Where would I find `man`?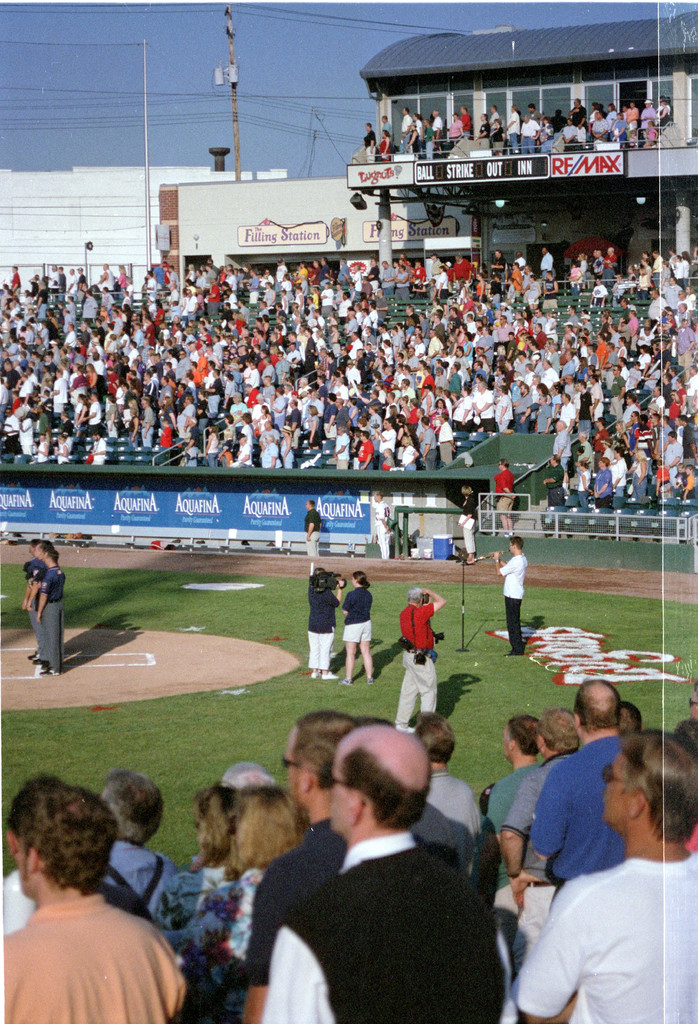
At 92 773 185 929.
